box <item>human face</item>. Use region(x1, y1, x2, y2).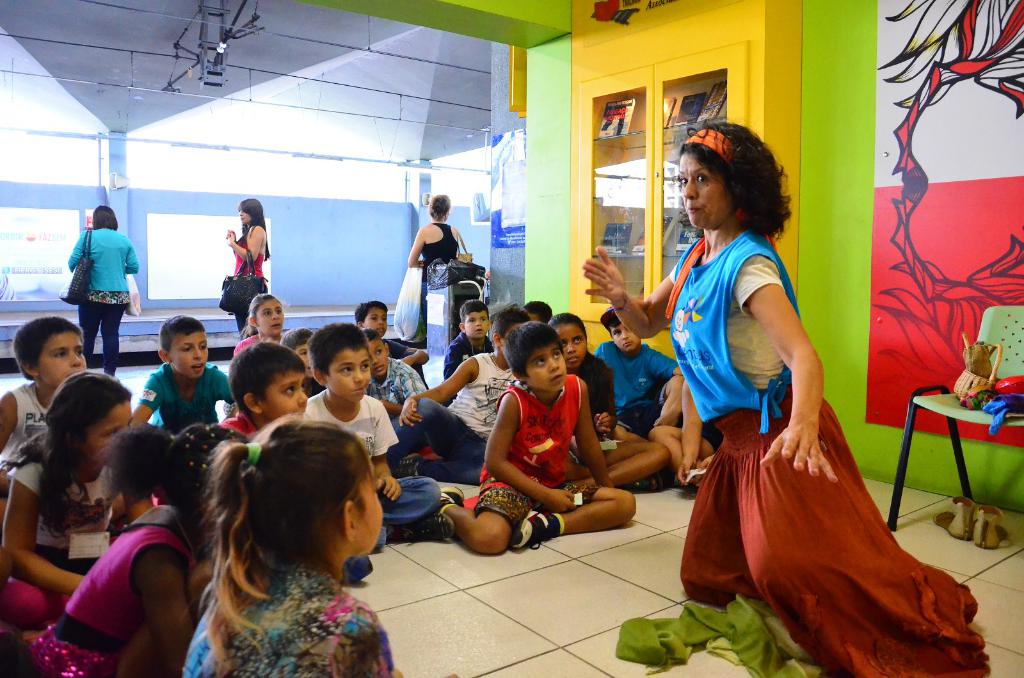
region(364, 307, 386, 332).
